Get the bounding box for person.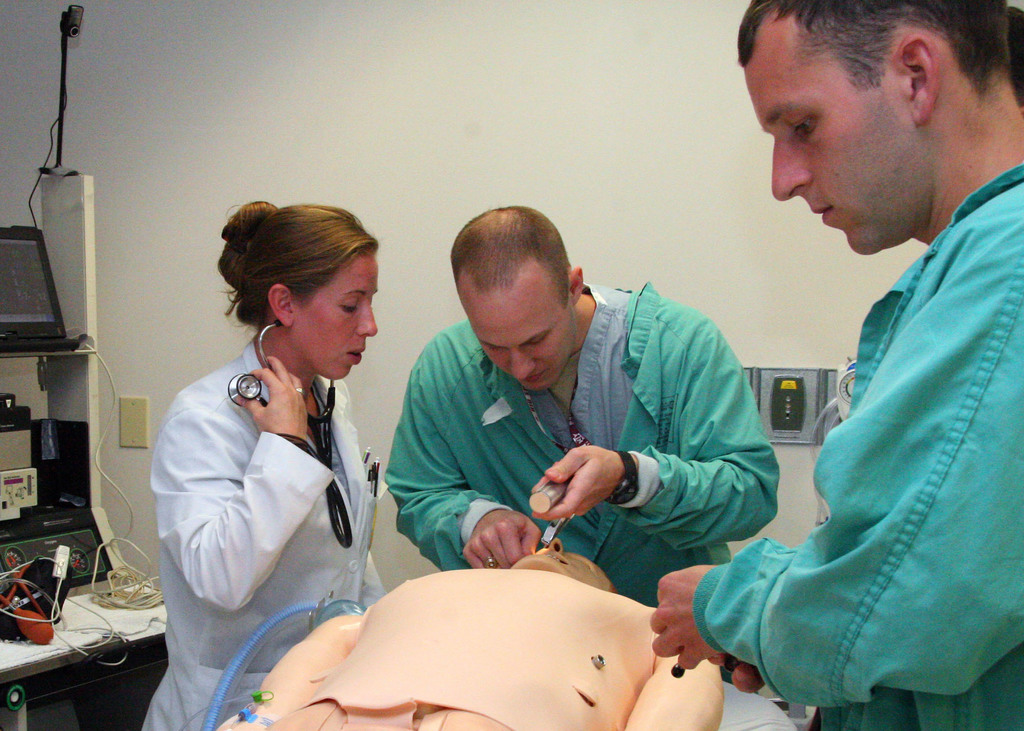
bbox=[360, 194, 797, 632].
